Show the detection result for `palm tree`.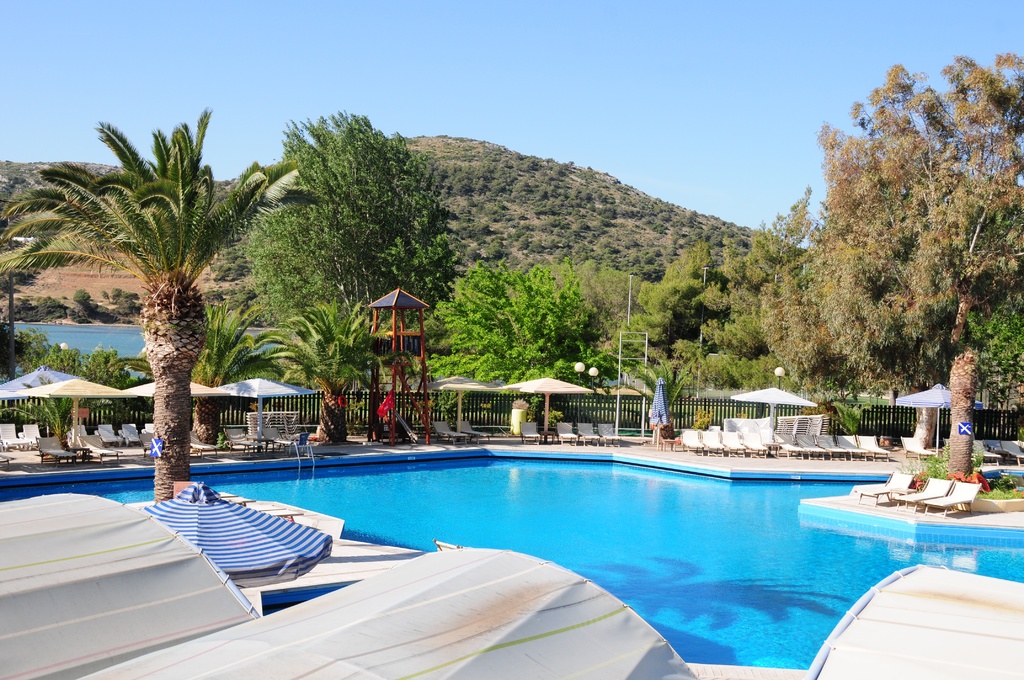
BBox(193, 291, 280, 480).
